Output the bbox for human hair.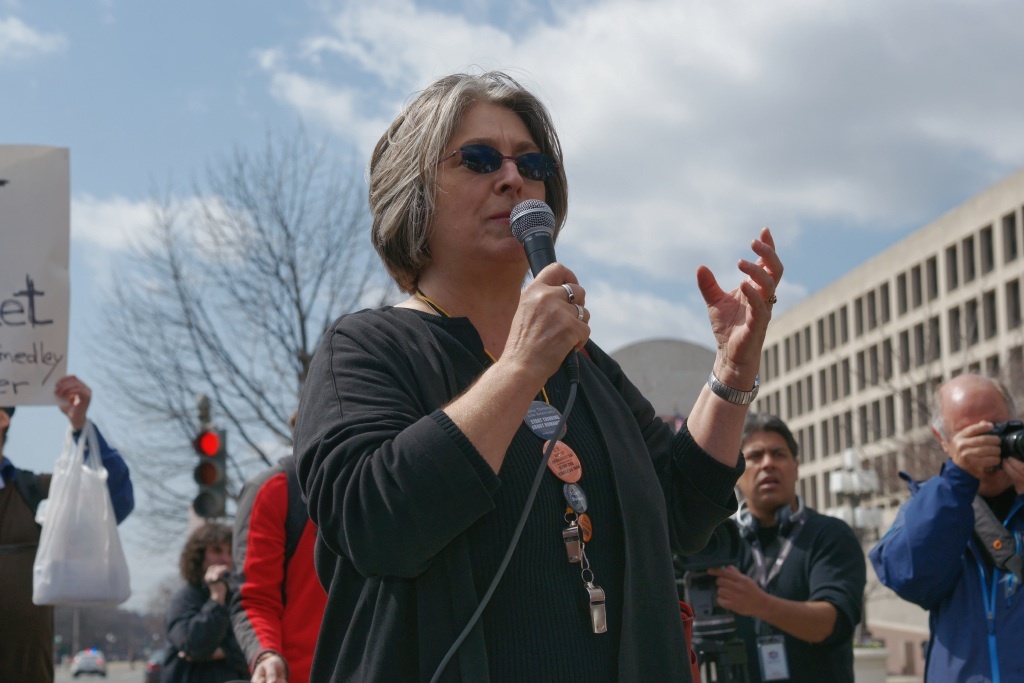
pyautogui.locateOnScreen(928, 378, 1017, 442).
